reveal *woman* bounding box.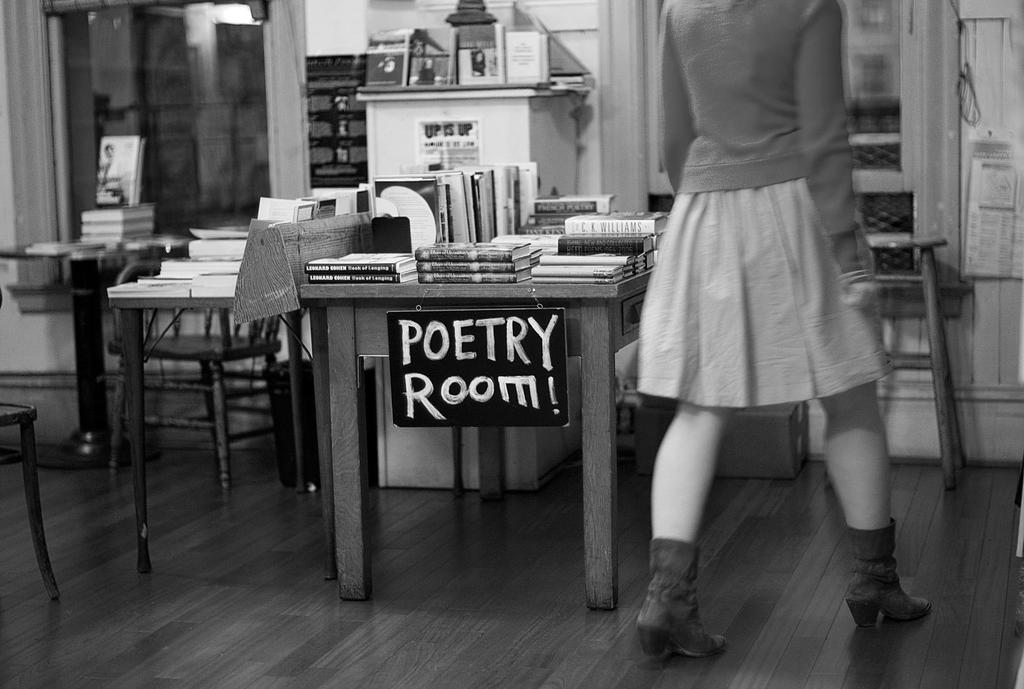
Revealed: l=632, t=0, r=943, b=654.
